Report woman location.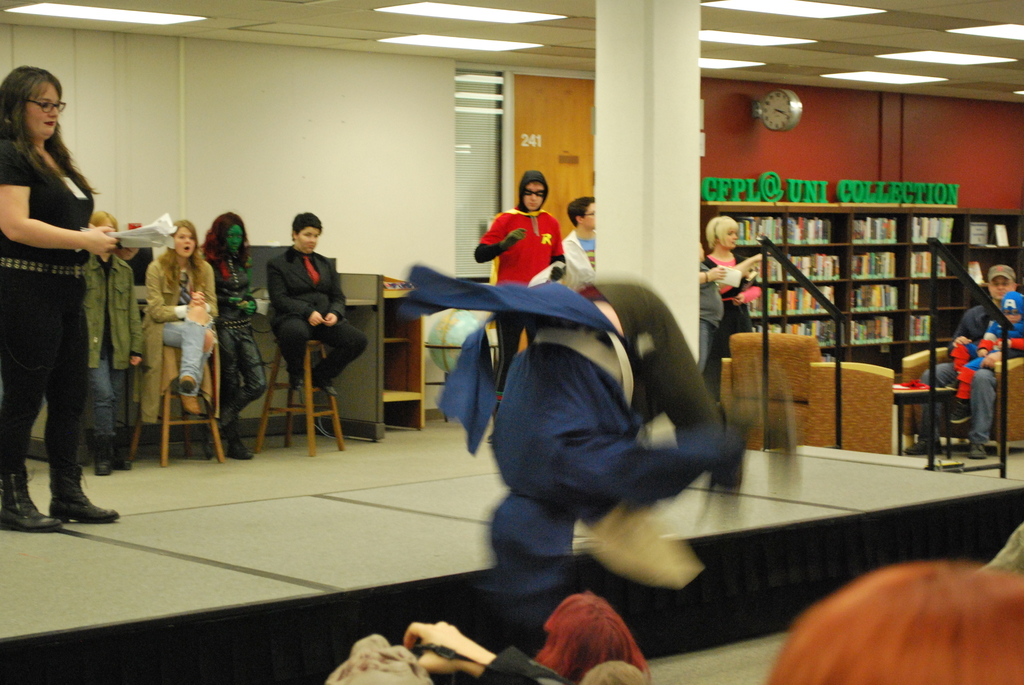
Report: detection(7, 66, 132, 538).
